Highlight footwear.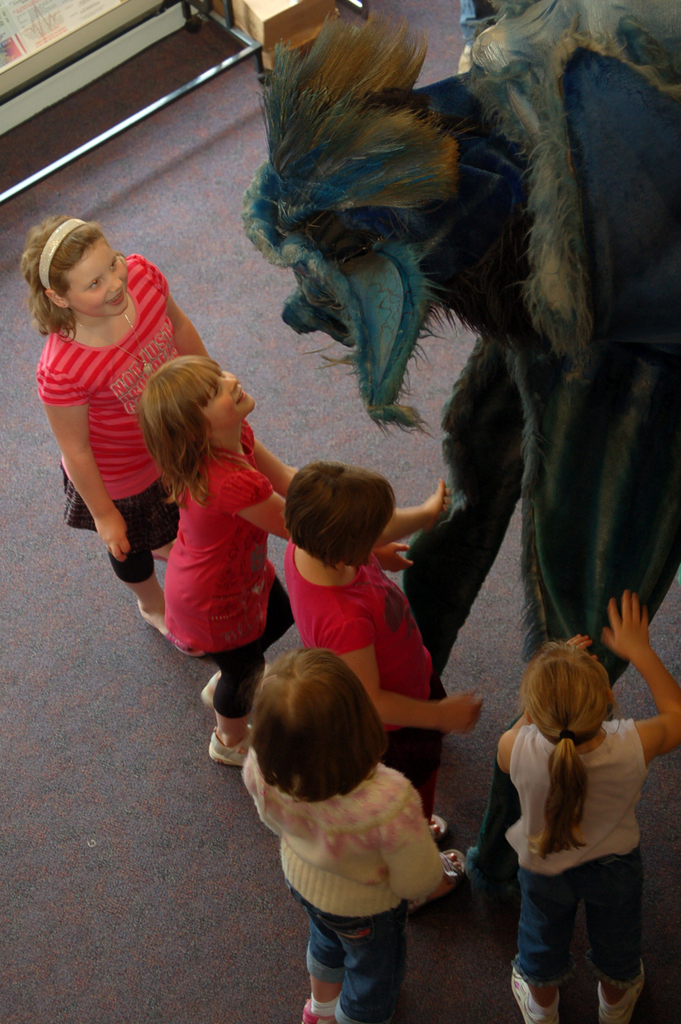
Highlighted region: crop(199, 668, 232, 716).
